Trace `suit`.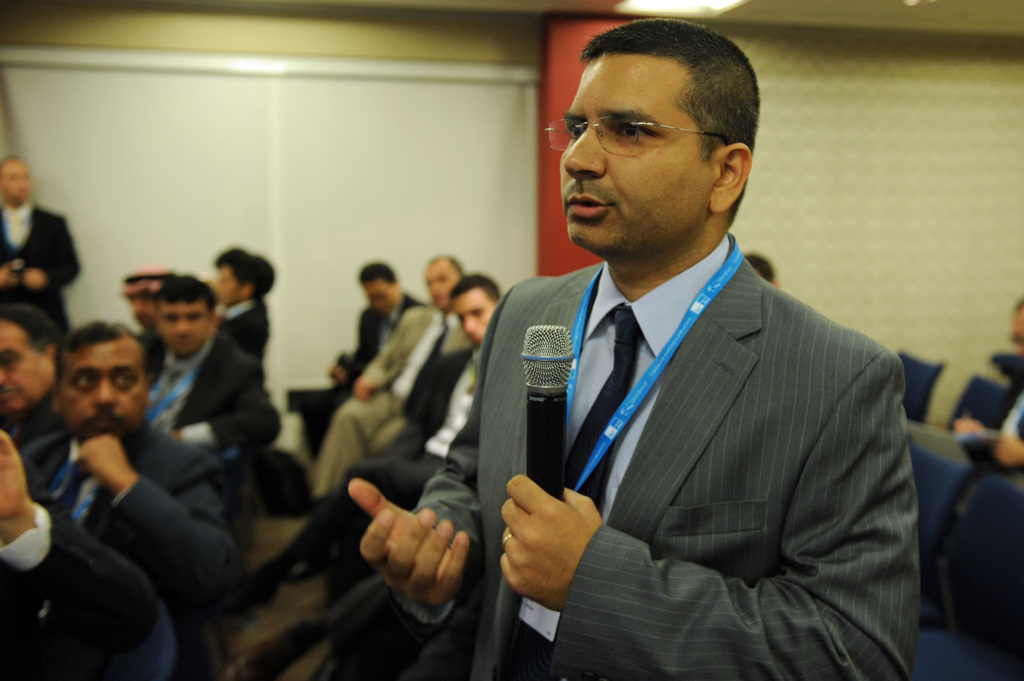
Traced to [0, 497, 186, 680].
